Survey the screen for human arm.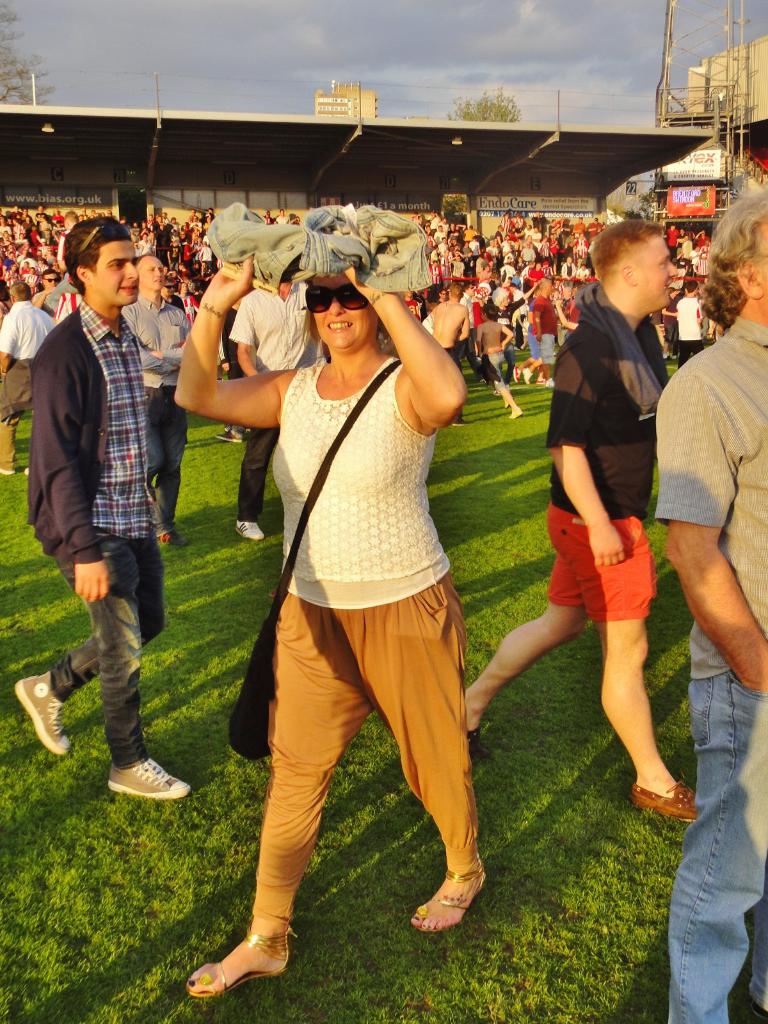
Survey found: (x1=183, y1=246, x2=198, y2=258).
